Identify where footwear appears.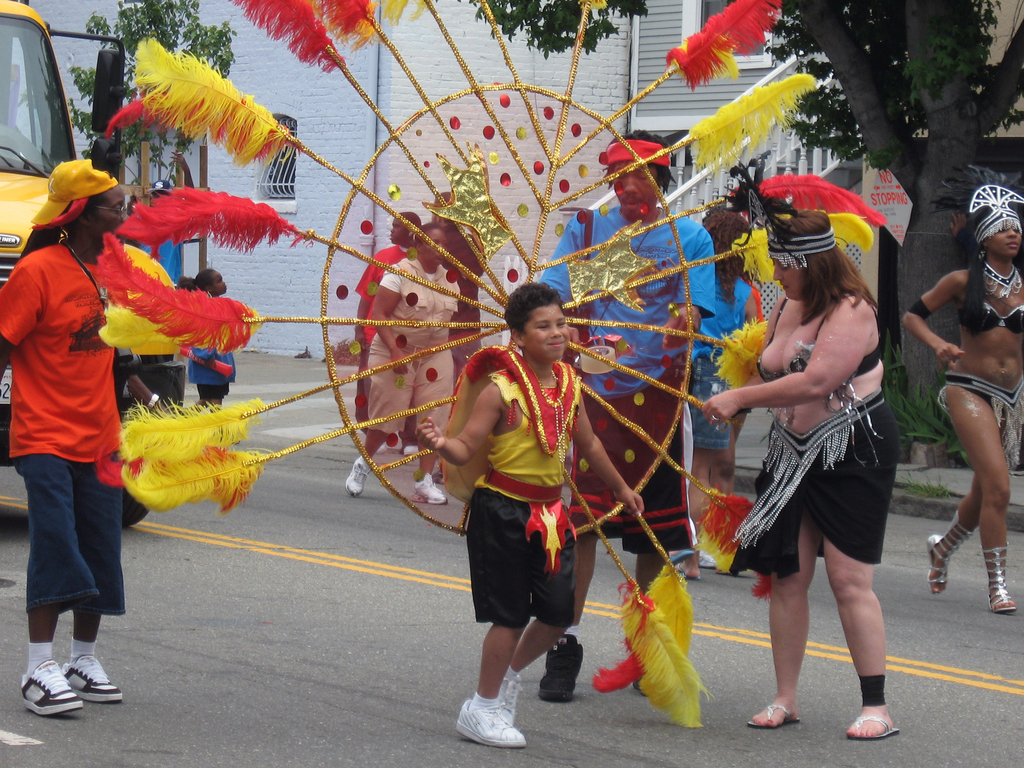
Appears at (340, 452, 369, 498).
